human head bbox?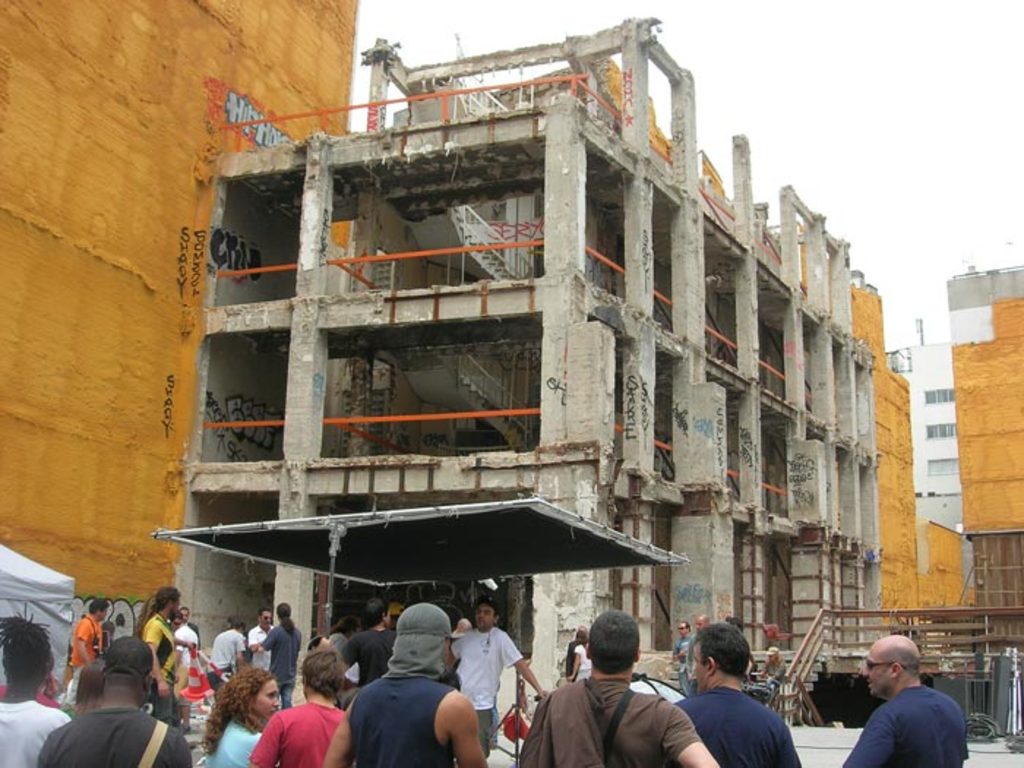
(x1=257, y1=604, x2=272, y2=626)
